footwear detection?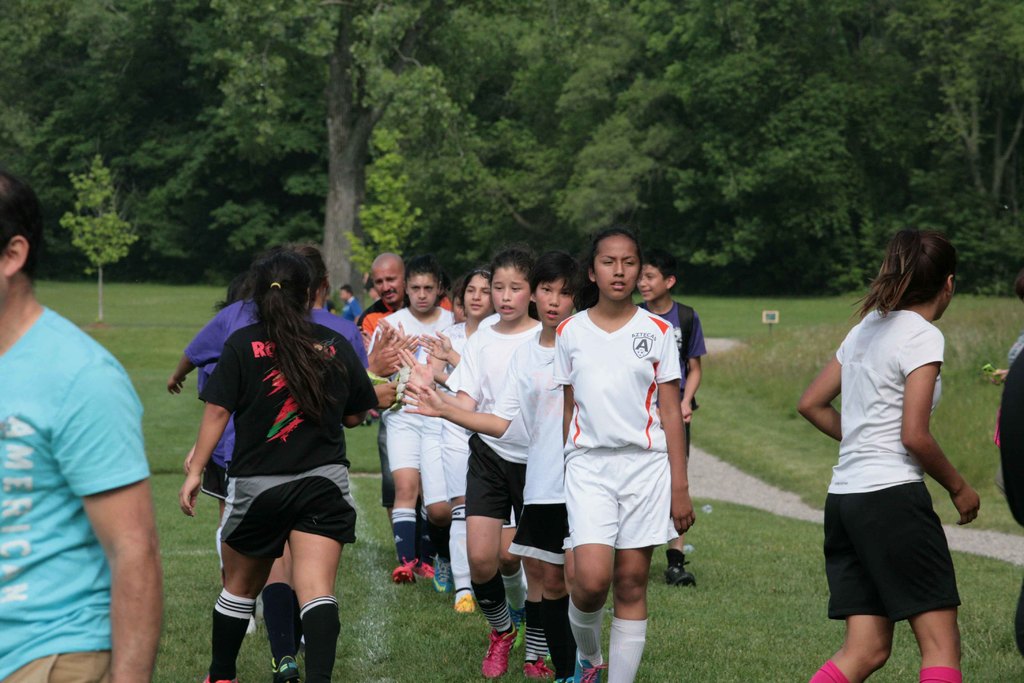
box(200, 671, 241, 682)
